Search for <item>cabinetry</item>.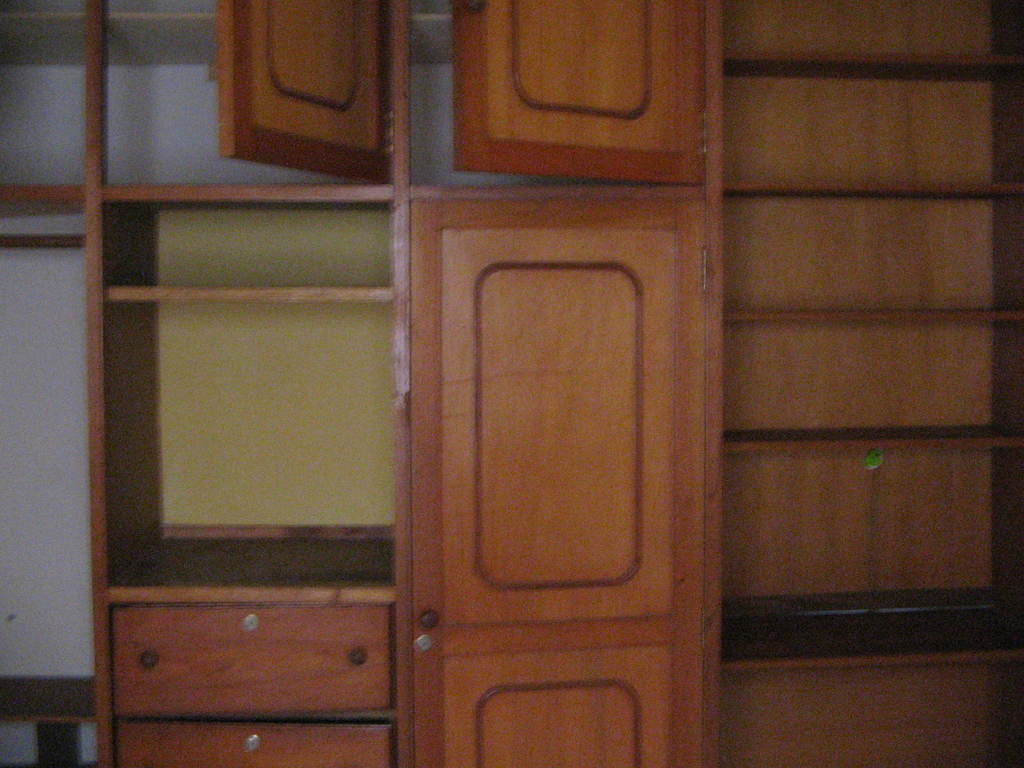
Found at region(111, 720, 390, 767).
